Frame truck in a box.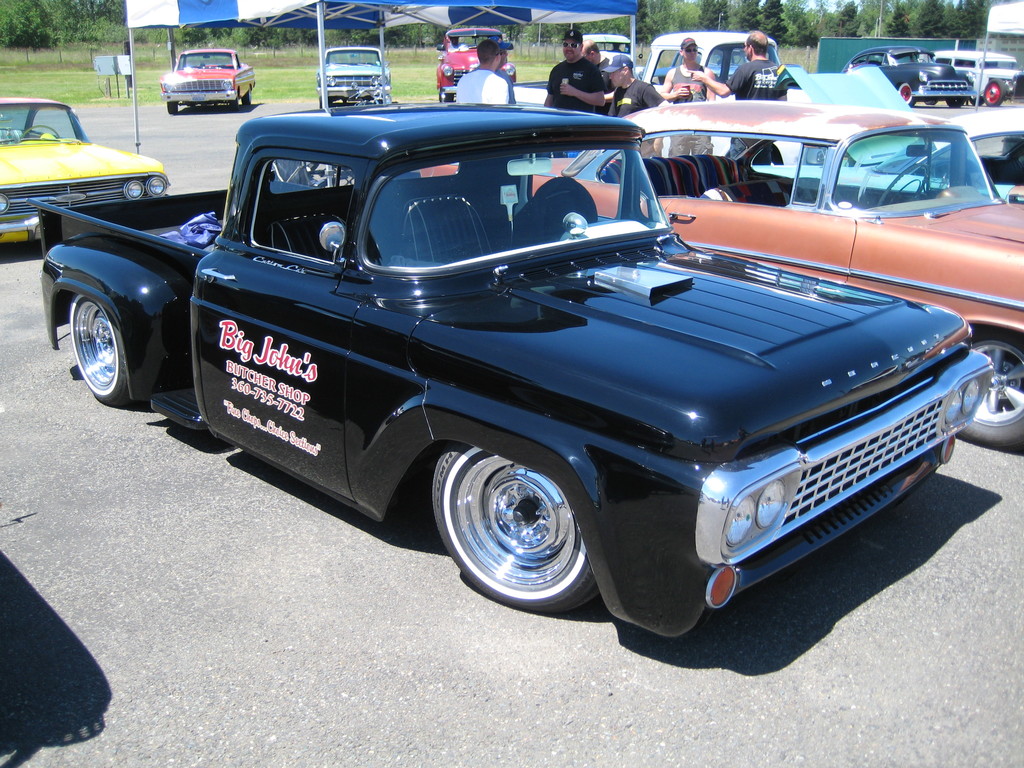
[0, 97, 172, 254].
